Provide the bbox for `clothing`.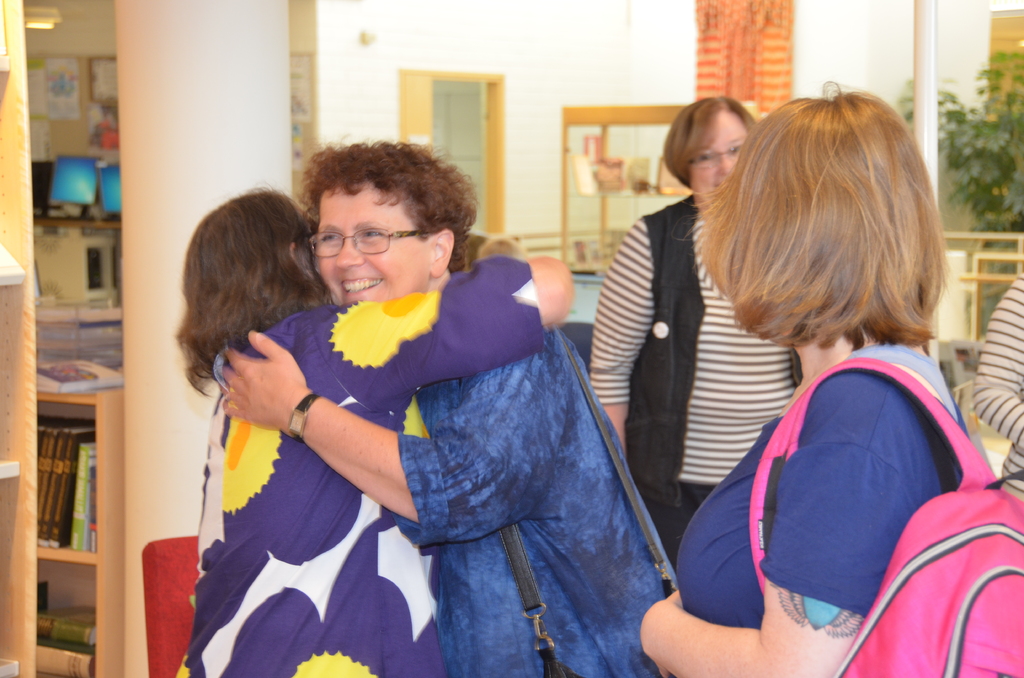
detection(385, 267, 677, 677).
